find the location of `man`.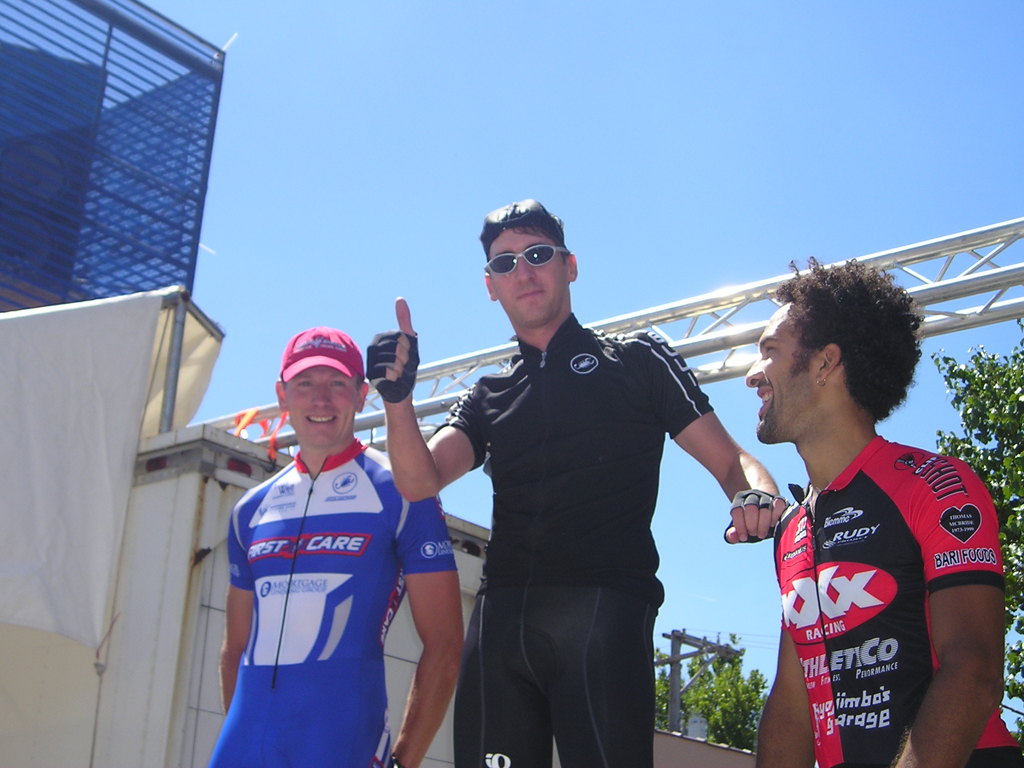
Location: bbox=(205, 321, 463, 767).
